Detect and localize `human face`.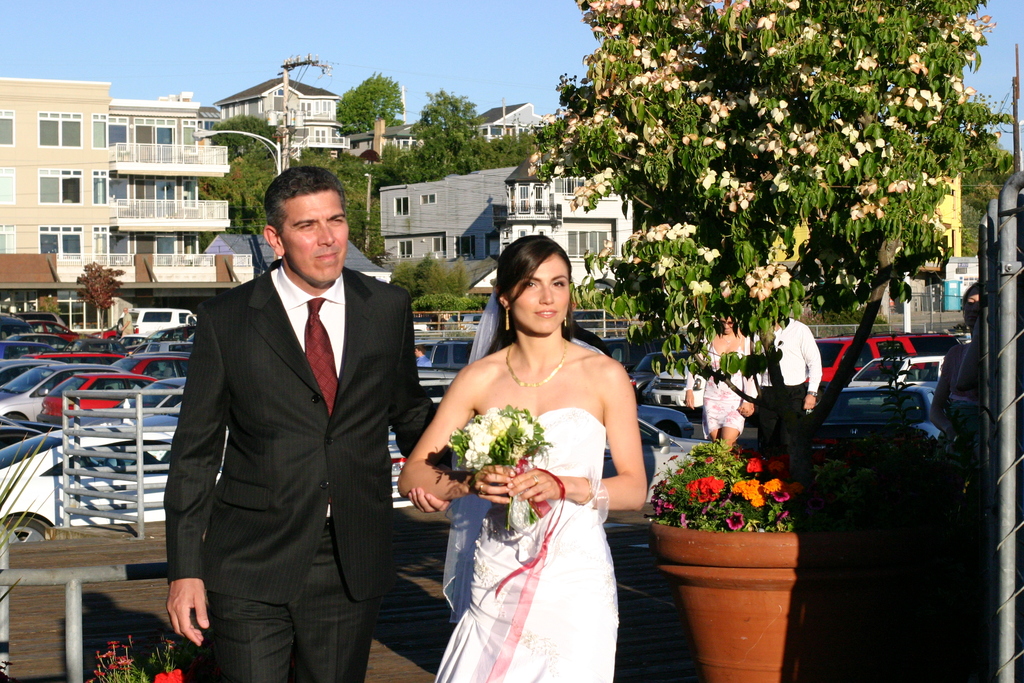
Localized at region(509, 260, 572, 332).
